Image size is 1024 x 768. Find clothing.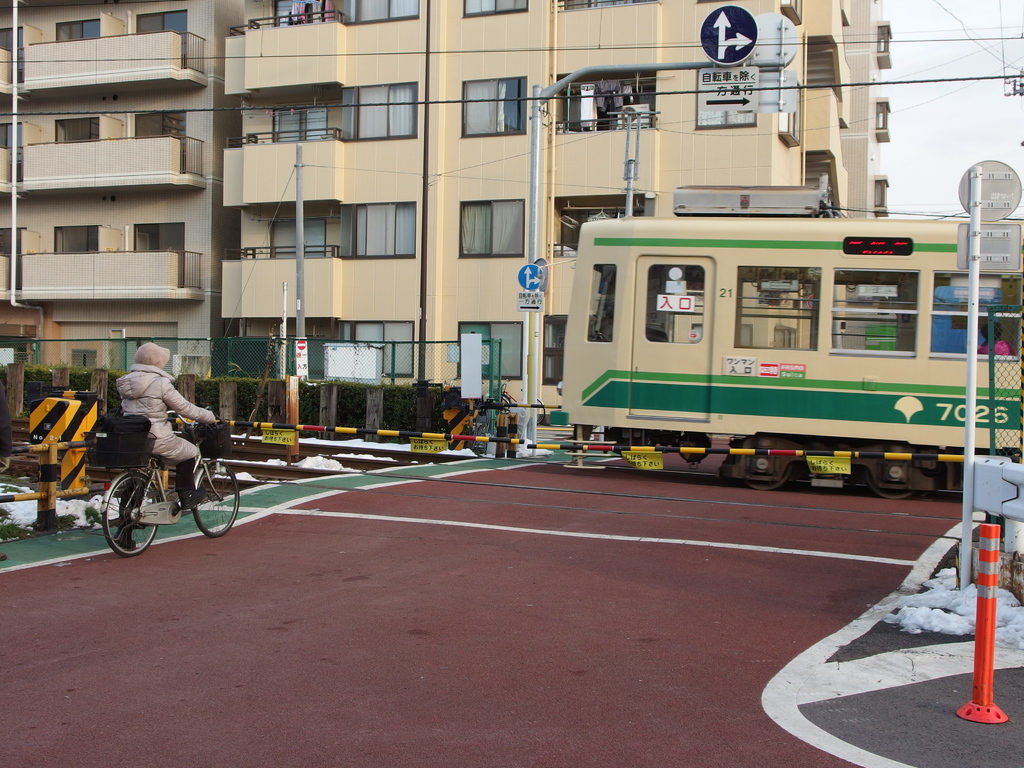
(102, 357, 200, 470).
